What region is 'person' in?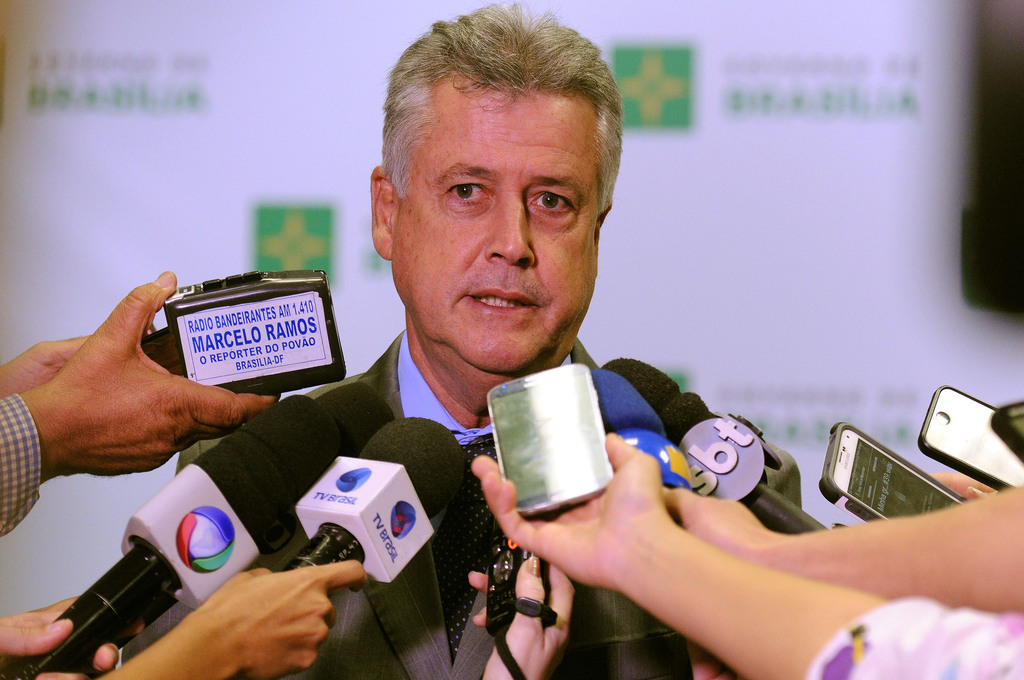
box=[0, 270, 282, 540].
